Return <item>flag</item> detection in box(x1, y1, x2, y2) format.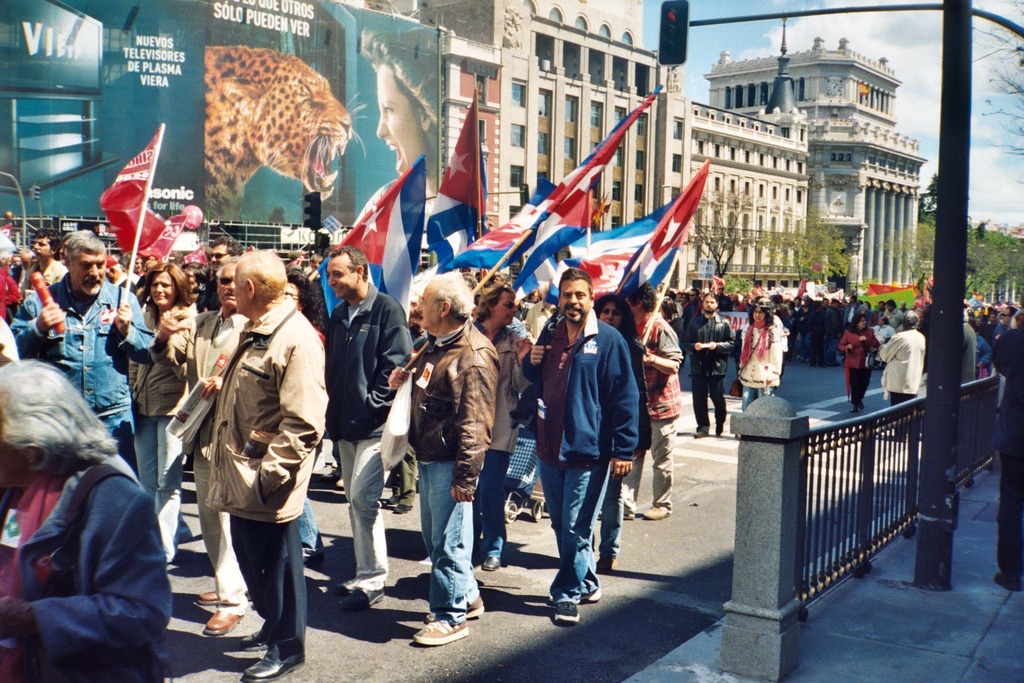
box(515, 190, 581, 299).
